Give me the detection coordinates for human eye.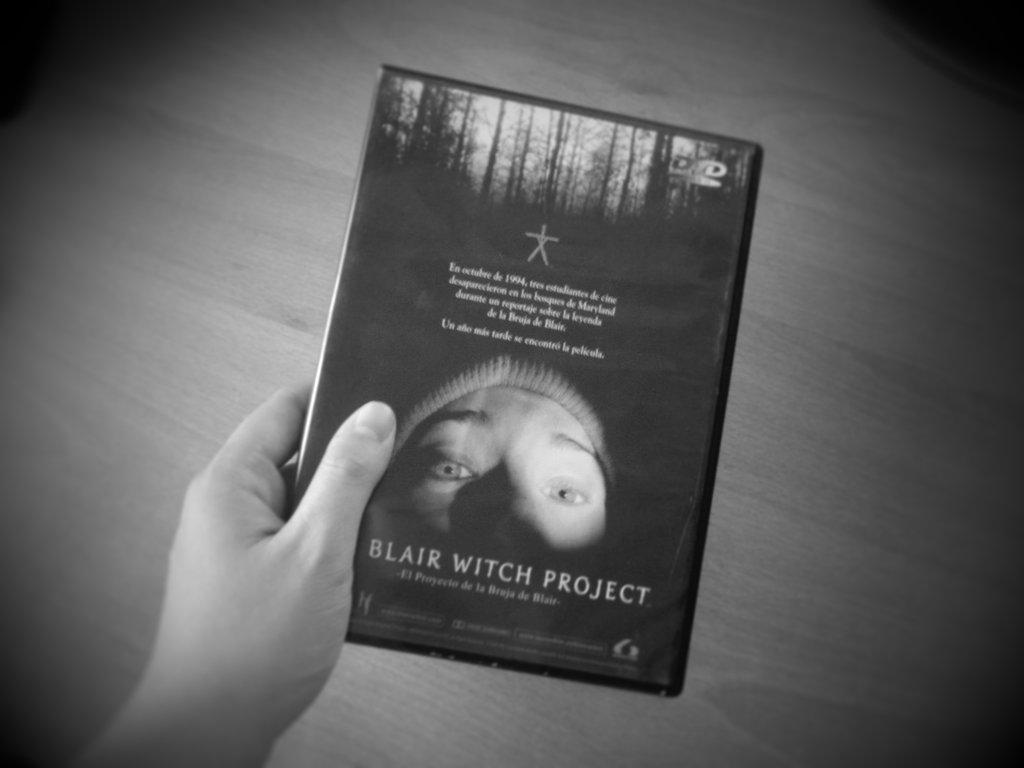
locate(431, 451, 479, 493).
